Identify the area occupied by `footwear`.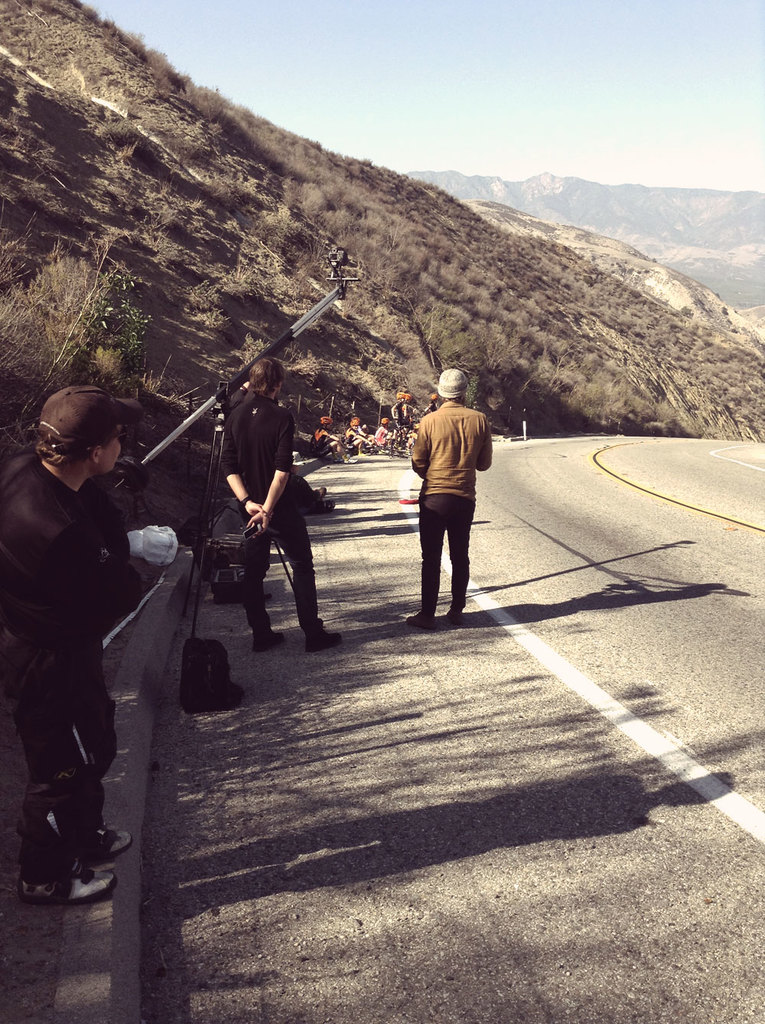
Area: 405,611,437,629.
